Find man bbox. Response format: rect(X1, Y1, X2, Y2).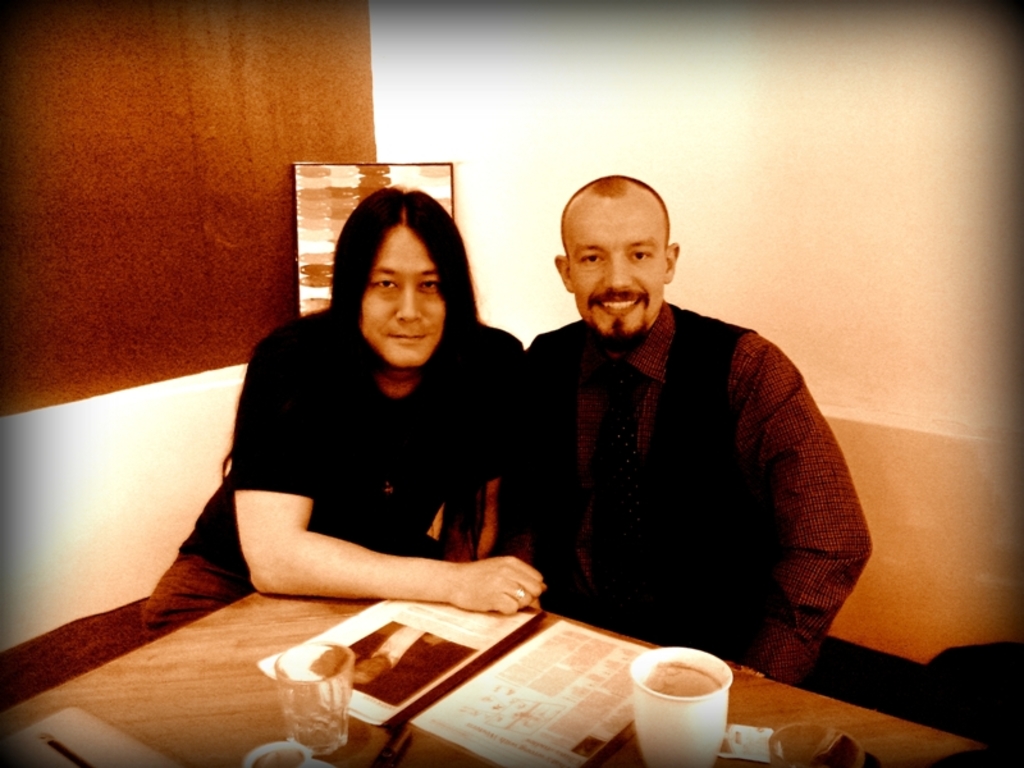
rect(503, 177, 869, 680).
